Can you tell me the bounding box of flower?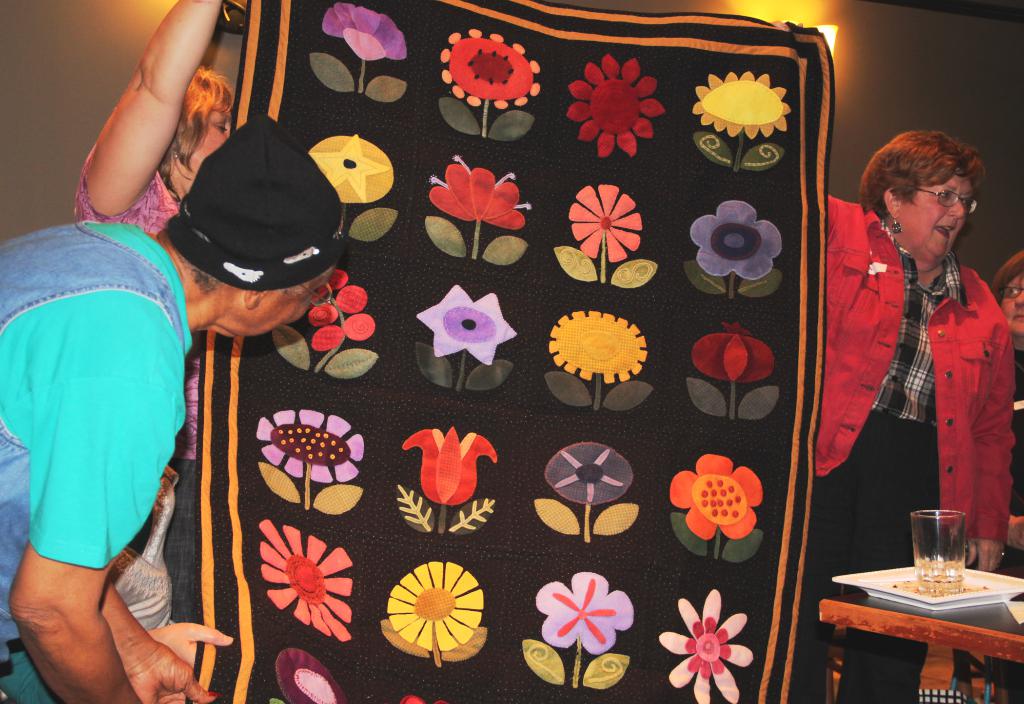
[690, 328, 769, 378].
